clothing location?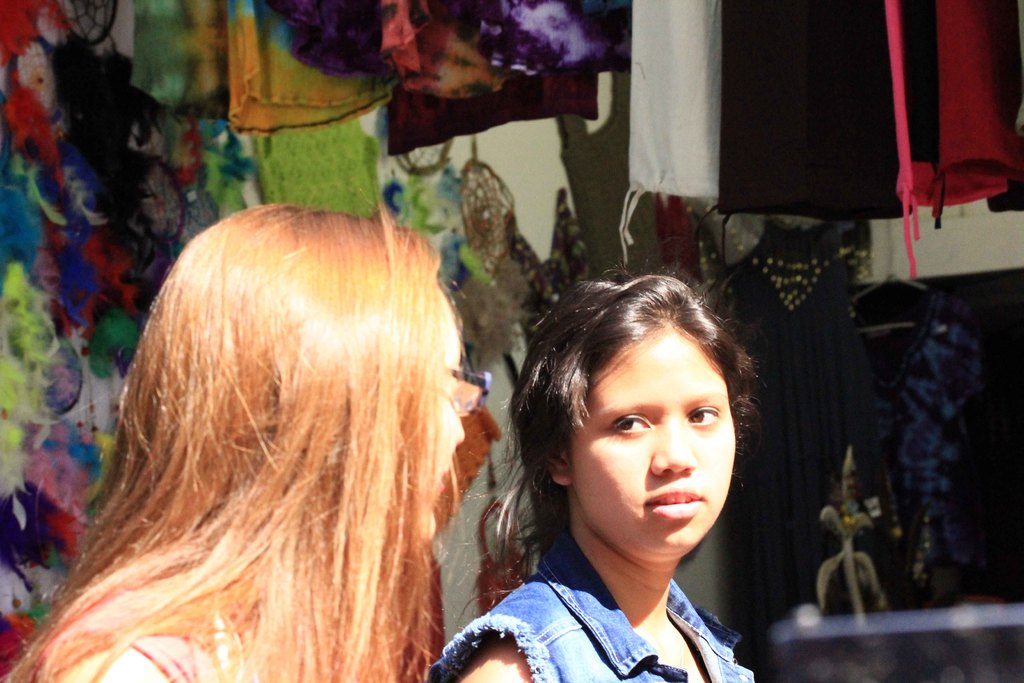
{"x1": 424, "y1": 523, "x2": 757, "y2": 682}
